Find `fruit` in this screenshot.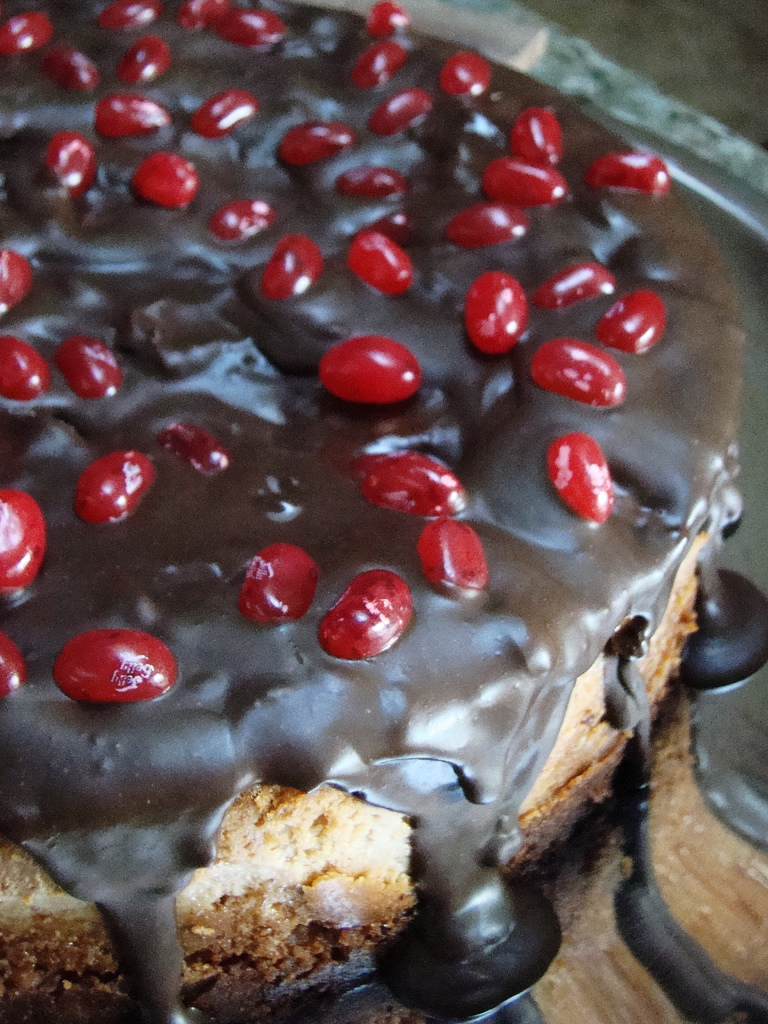
The bounding box for `fruit` is {"x1": 508, "y1": 108, "x2": 575, "y2": 178}.
